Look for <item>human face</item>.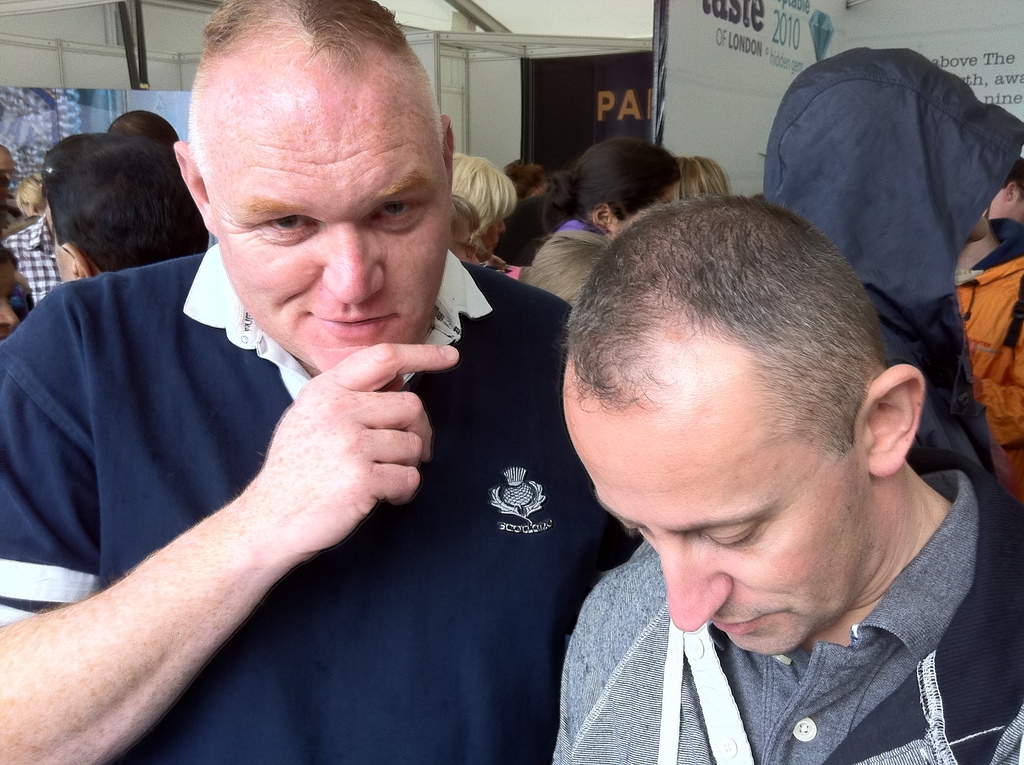
Found: 195:63:458:376.
